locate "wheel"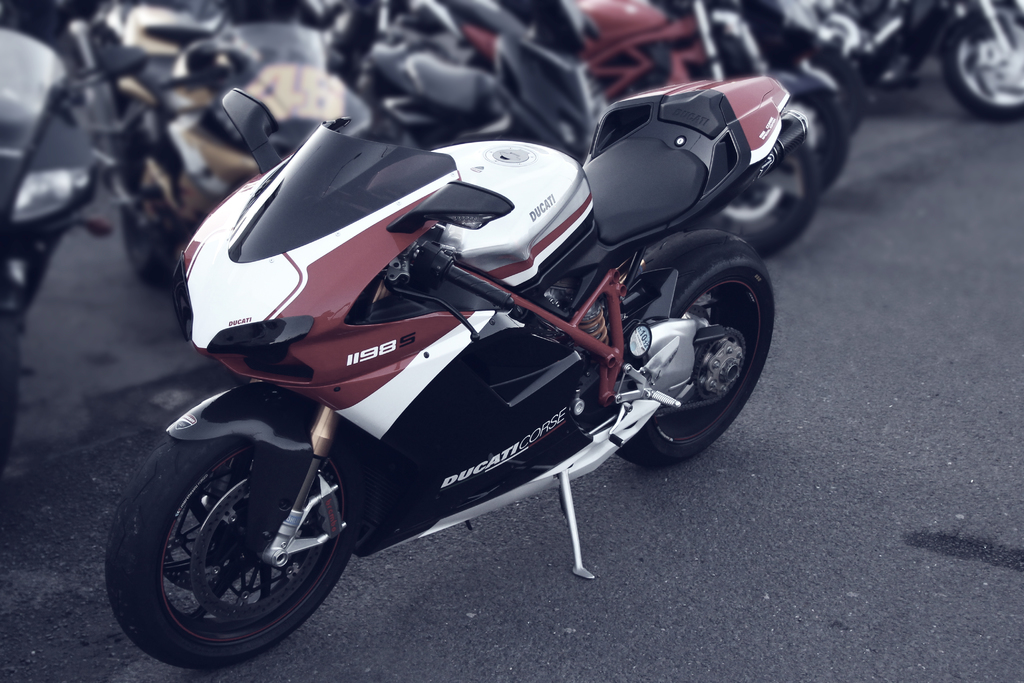
bbox=(710, 131, 824, 261)
